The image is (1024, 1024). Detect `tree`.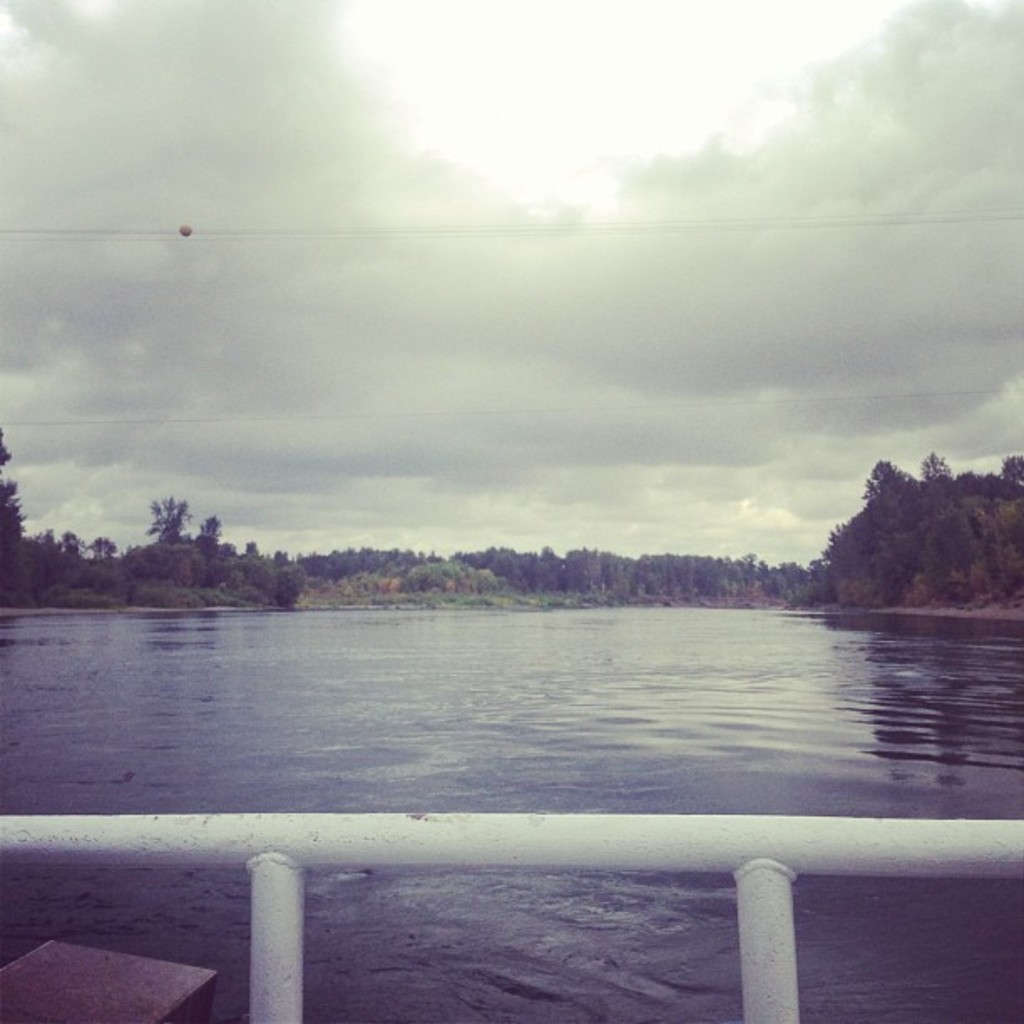
Detection: <region>32, 532, 70, 587</region>.
